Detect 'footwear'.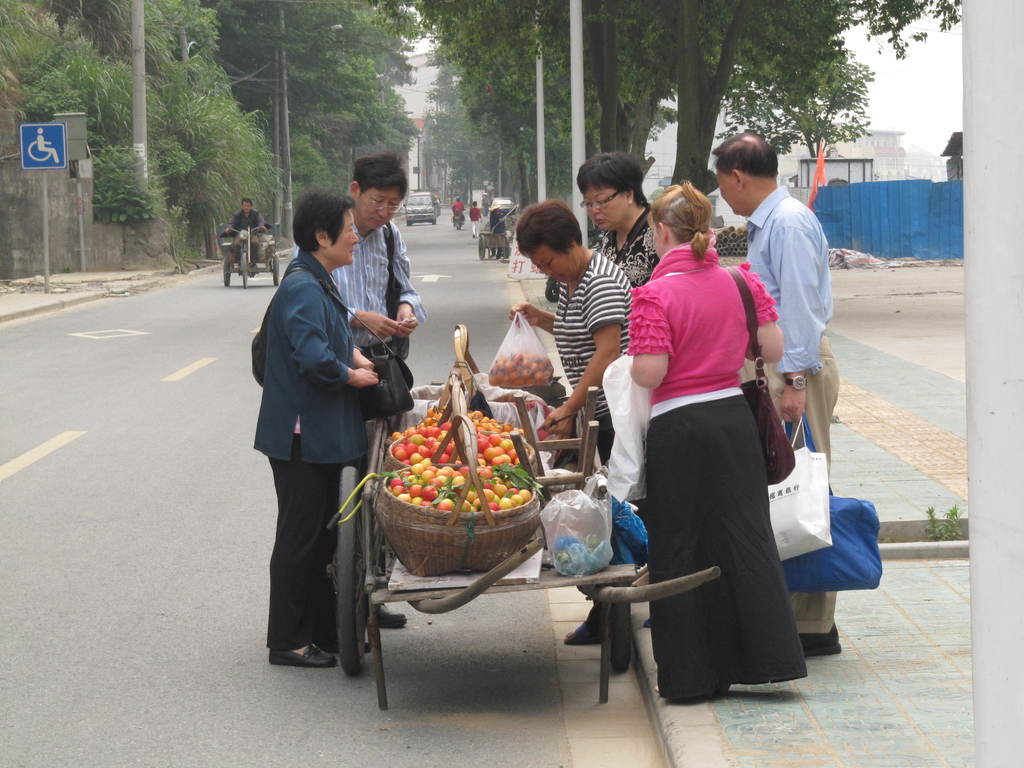
Detected at box(380, 600, 411, 630).
